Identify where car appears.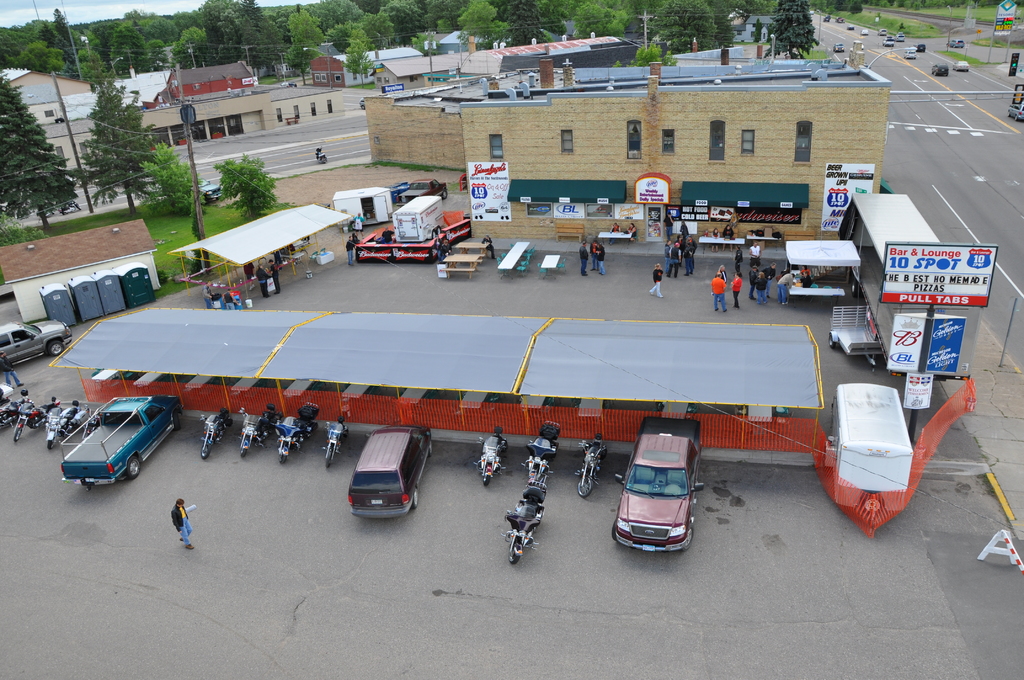
Appears at {"x1": 896, "y1": 35, "x2": 904, "y2": 41}.
